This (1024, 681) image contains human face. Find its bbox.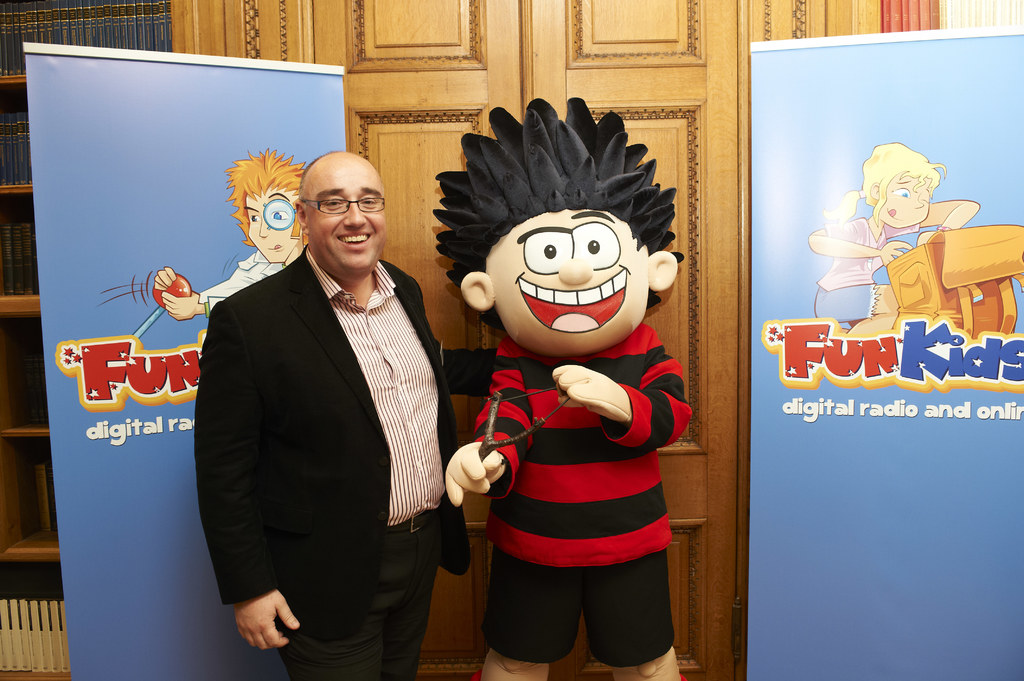
249, 185, 298, 260.
